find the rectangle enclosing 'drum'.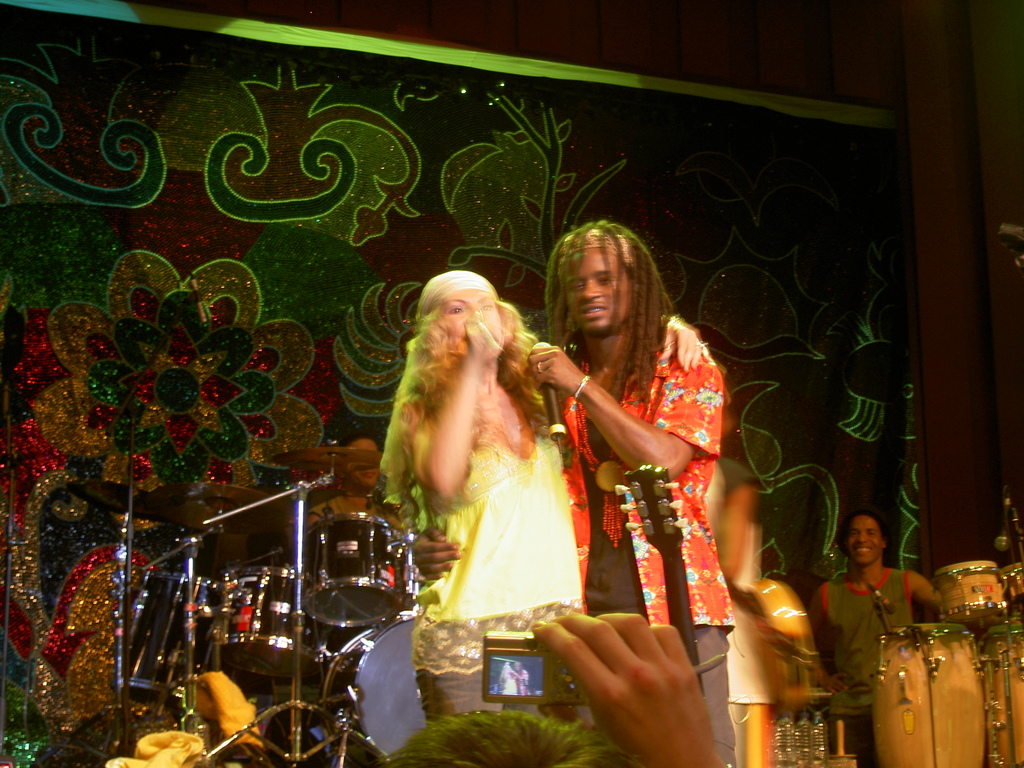
932 560 1007 624.
